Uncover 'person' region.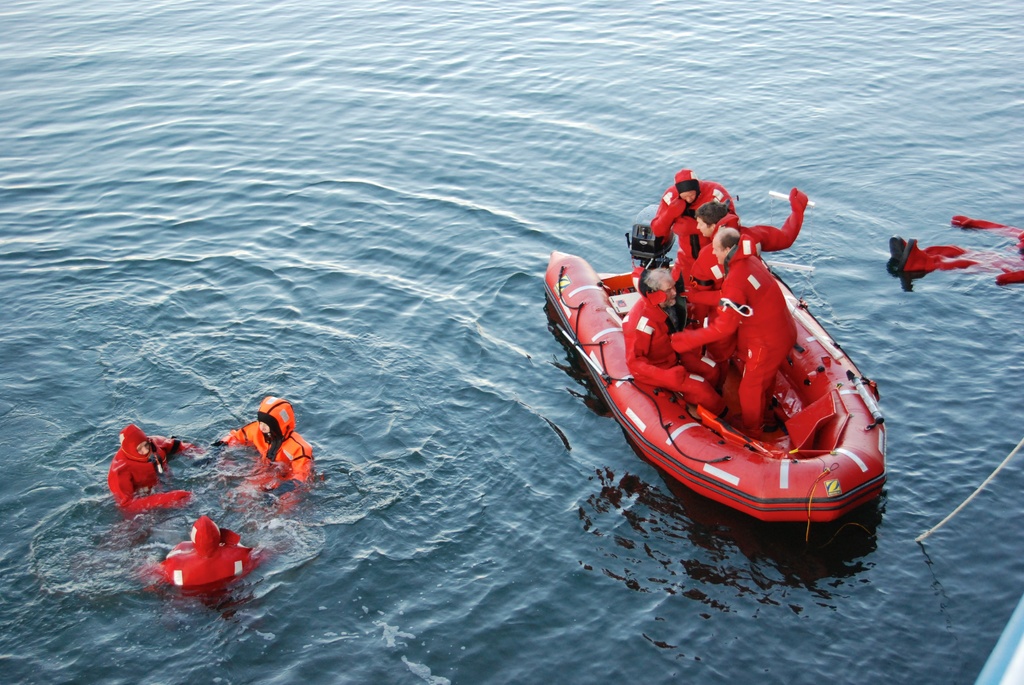
Uncovered: l=621, t=272, r=728, b=418.
